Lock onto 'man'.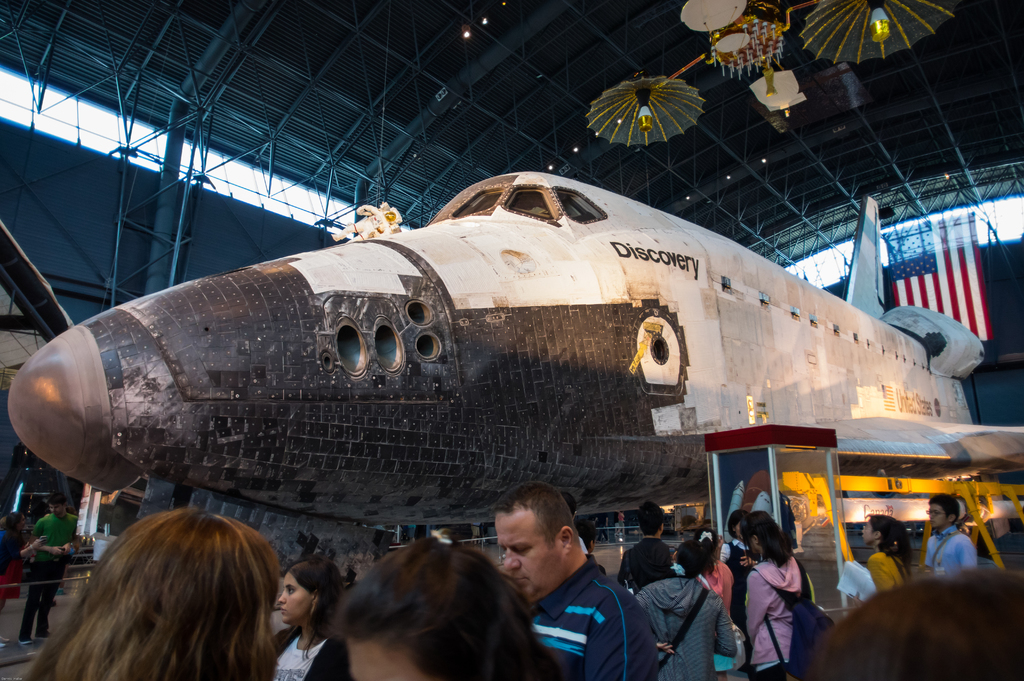
Locked: 20/491/84/644.
